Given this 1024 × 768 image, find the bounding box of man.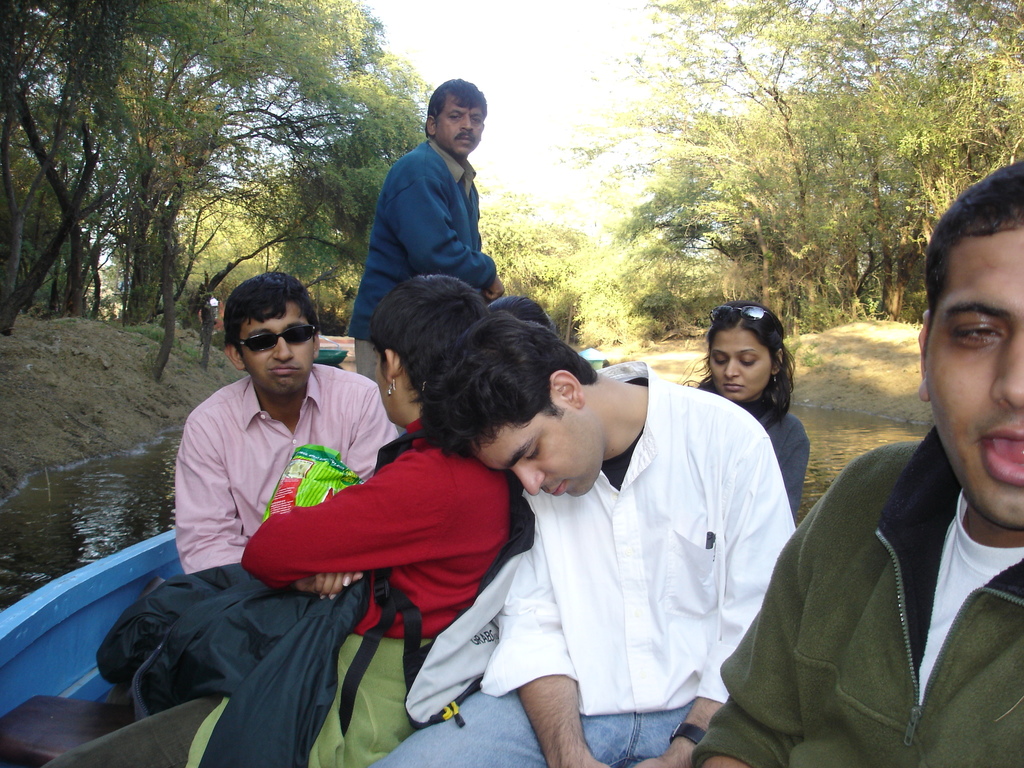
<box>345,77,509,380</box>.
